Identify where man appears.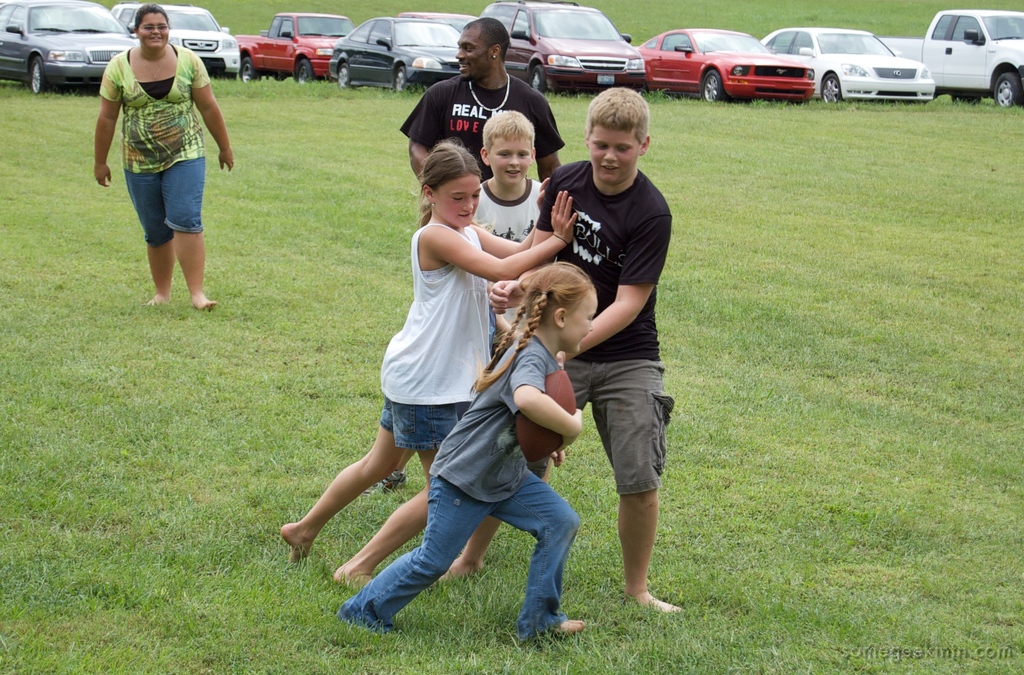
Appears at left=399, top=19, right=566, bottom=183.
